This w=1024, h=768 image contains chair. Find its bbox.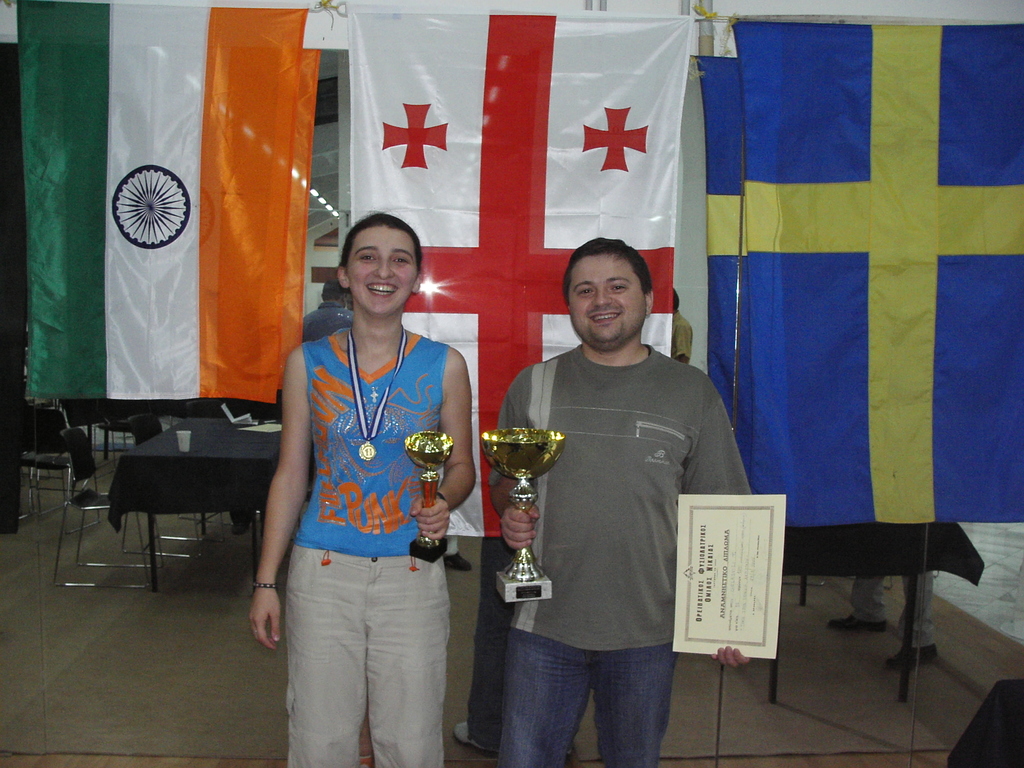
[left=47, top=426, right=147, bottom=586].
